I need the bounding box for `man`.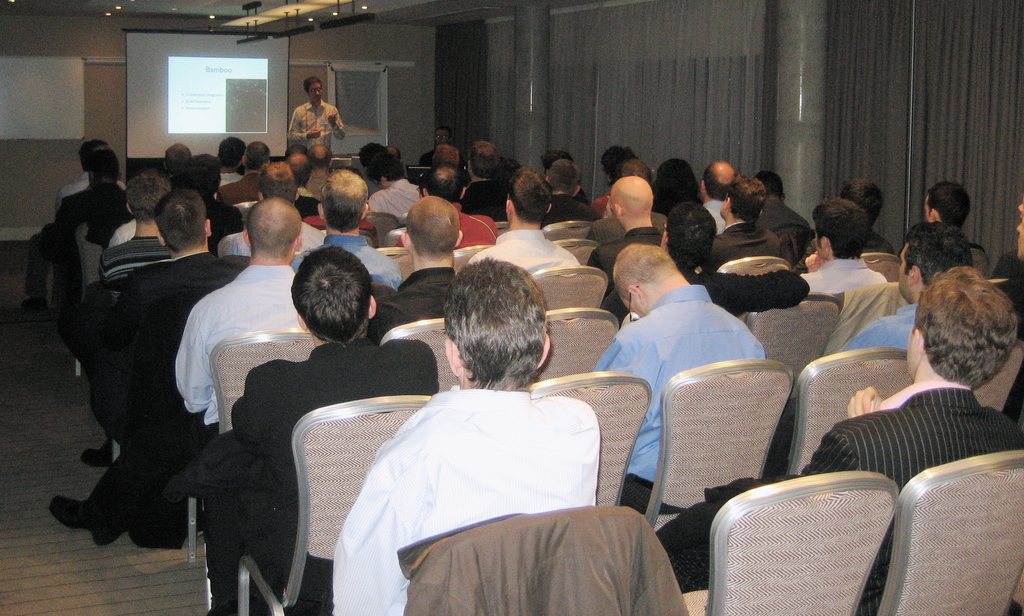
Here it is: bbox(47, 197, 300, 544).
